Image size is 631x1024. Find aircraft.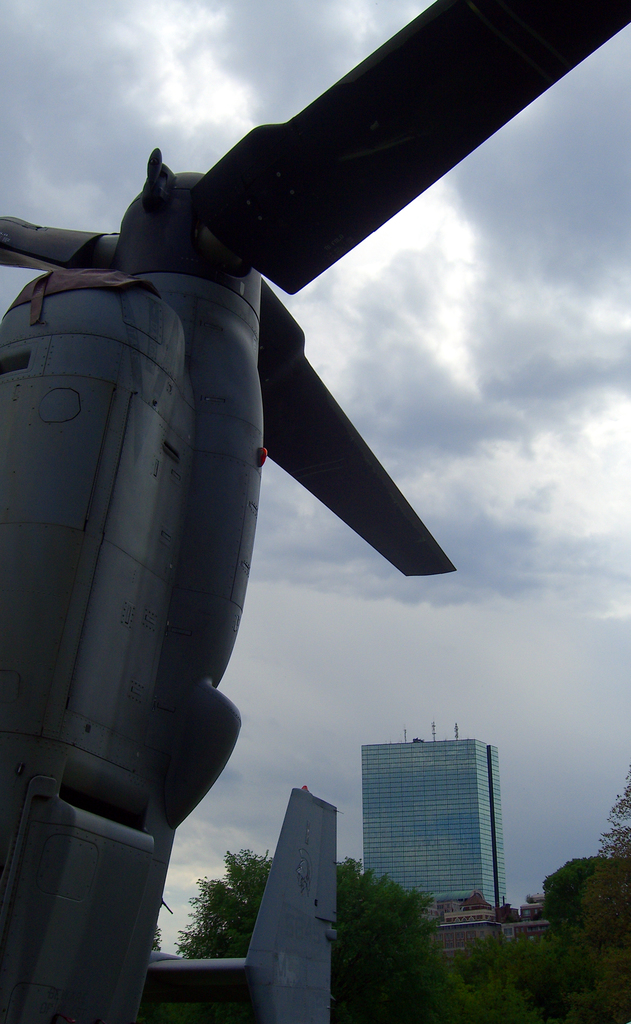
(0, 0, 603, 769).
